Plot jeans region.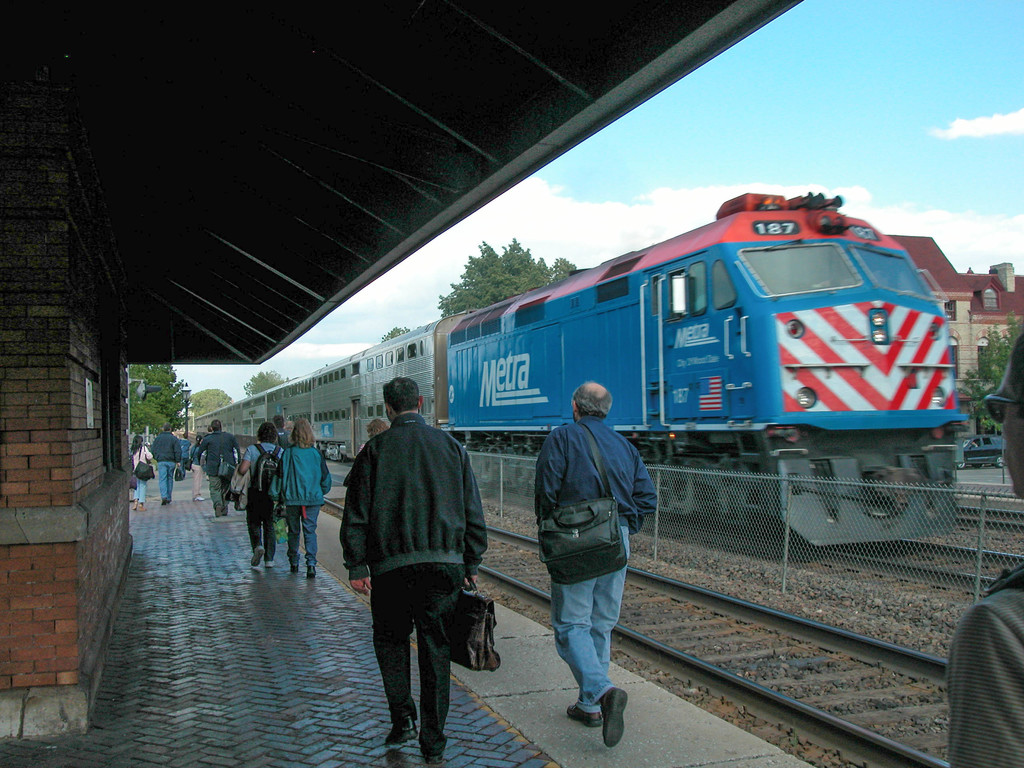
Plotted at (x1=545, y1=546, x2=635, y2=742).
